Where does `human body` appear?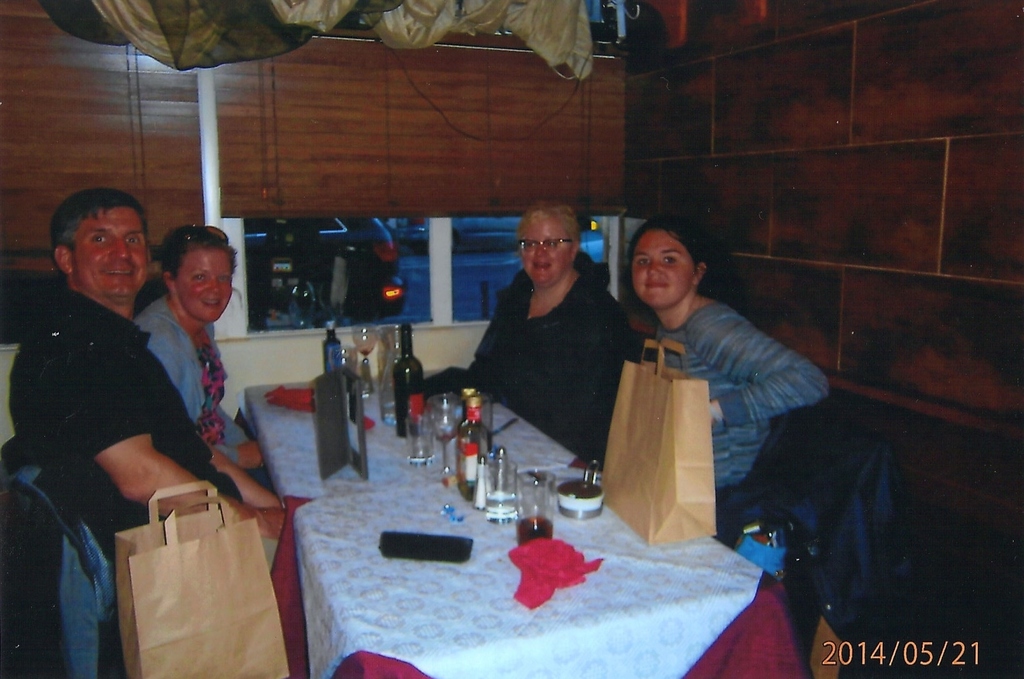
Appears at x1=131 y1=289 x2=268 y2=486.
